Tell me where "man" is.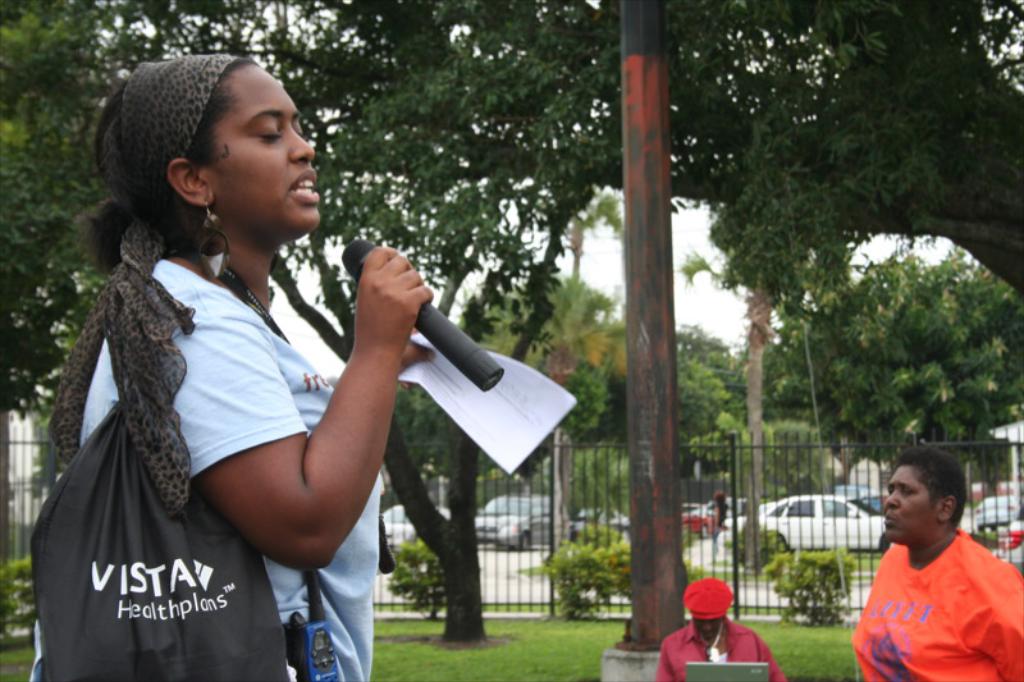
"man" is at (652, 578, 785, 681).
